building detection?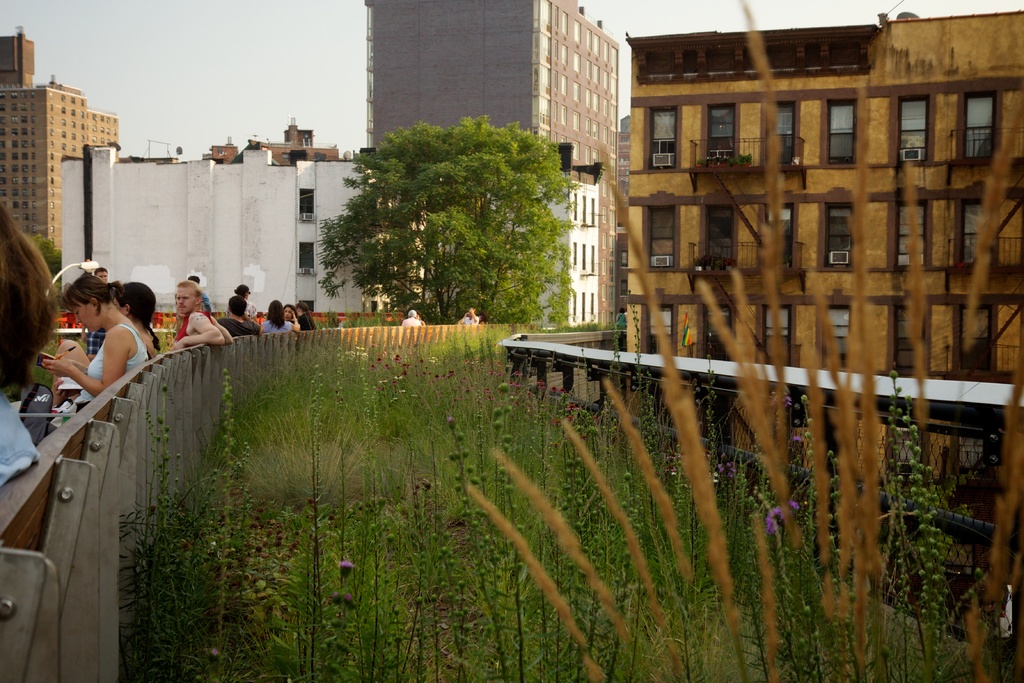
{"left": 363, "top": 1, "right": 621, "bottom": 329}
